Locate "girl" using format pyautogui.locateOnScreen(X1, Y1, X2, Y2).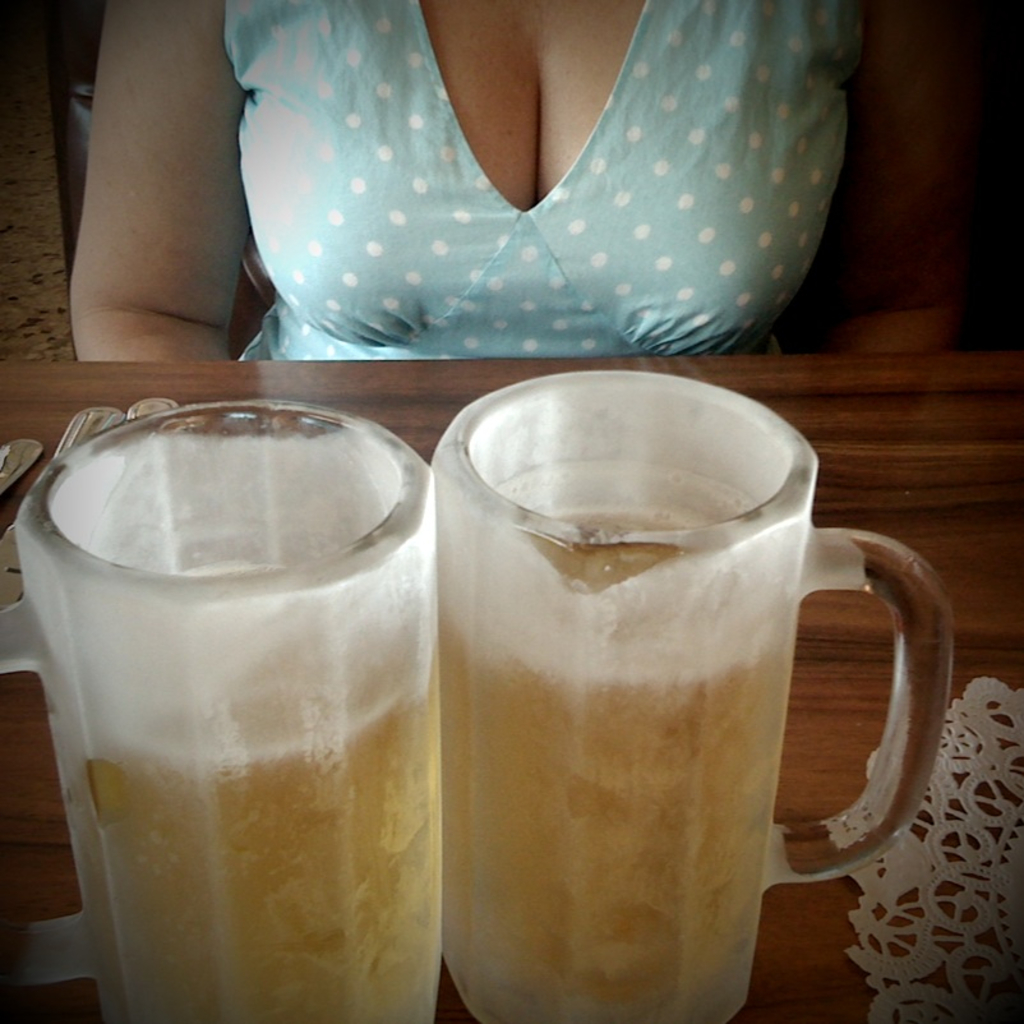
pyautogui.locateOnScreen(63, 0, 991, 358).
